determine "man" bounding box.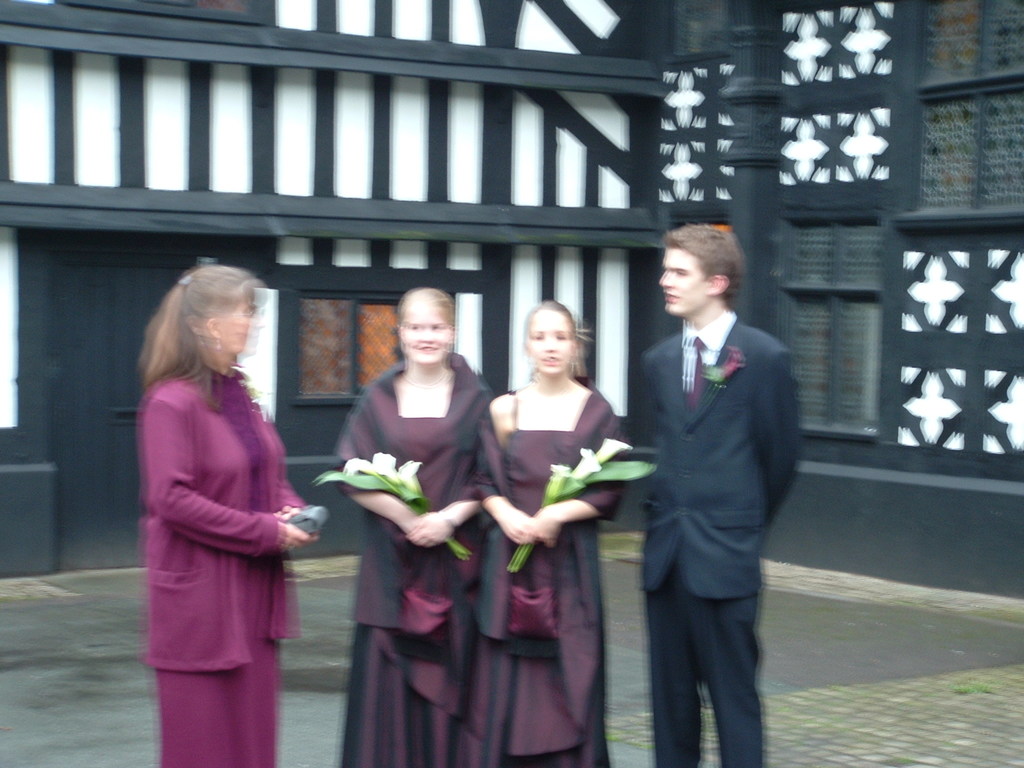
Determined: left=596, top=198, right=805, bottom=759.
